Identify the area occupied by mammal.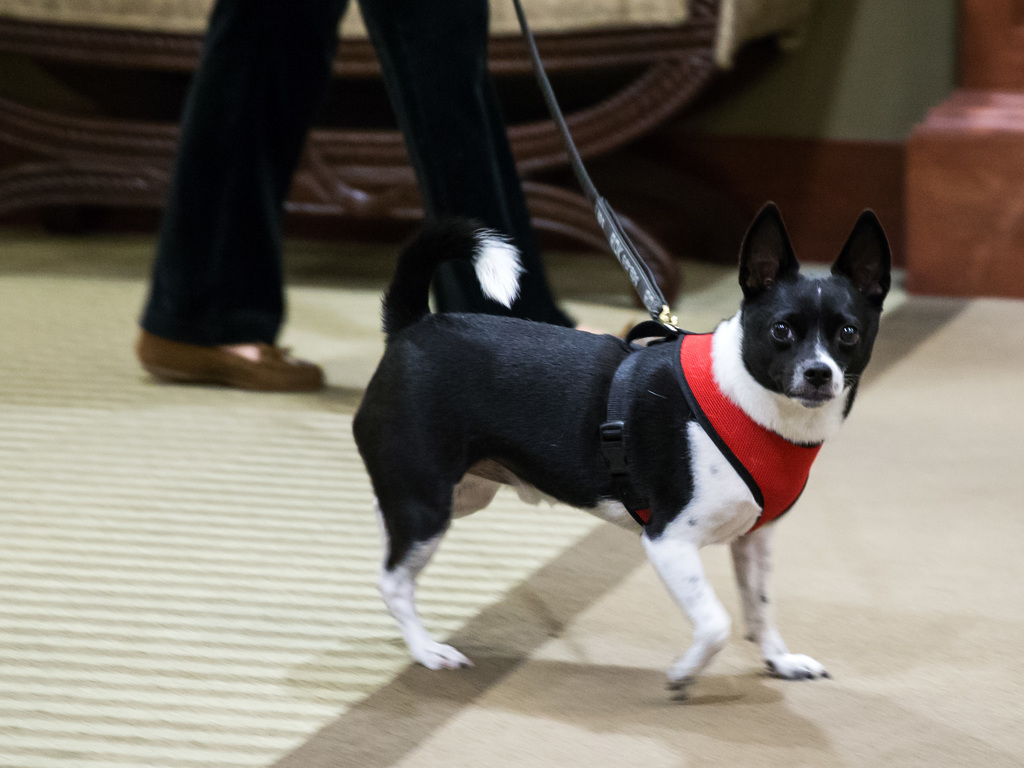
Area: 348 211 892 676.
